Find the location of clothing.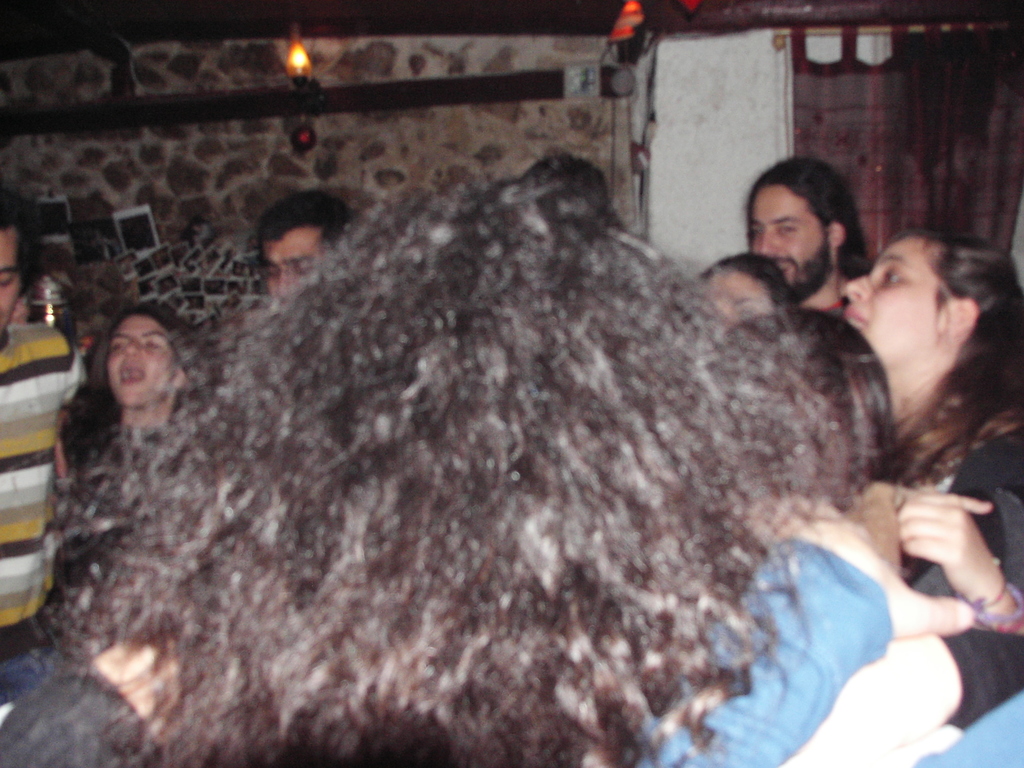
Location: 0/324/70/646.
